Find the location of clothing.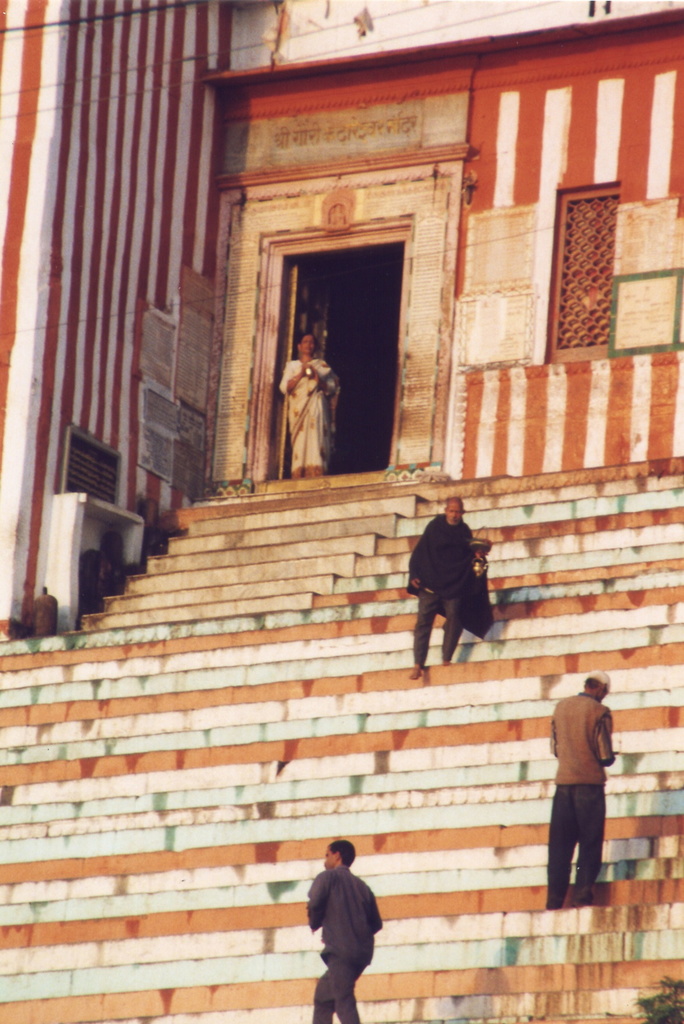
Location: Rect(280, 356, 345, 478).
